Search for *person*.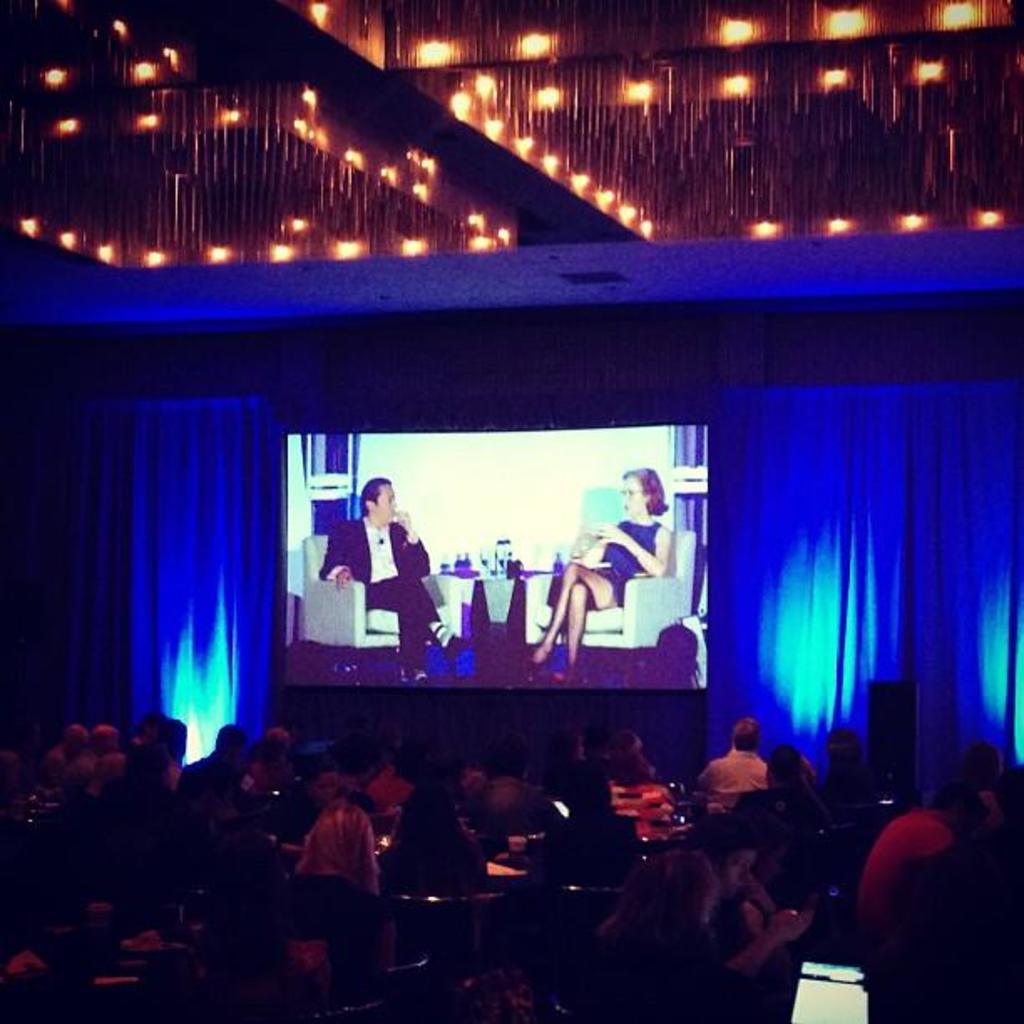
Found at left=381, top=751, right=474, bottom=892.
